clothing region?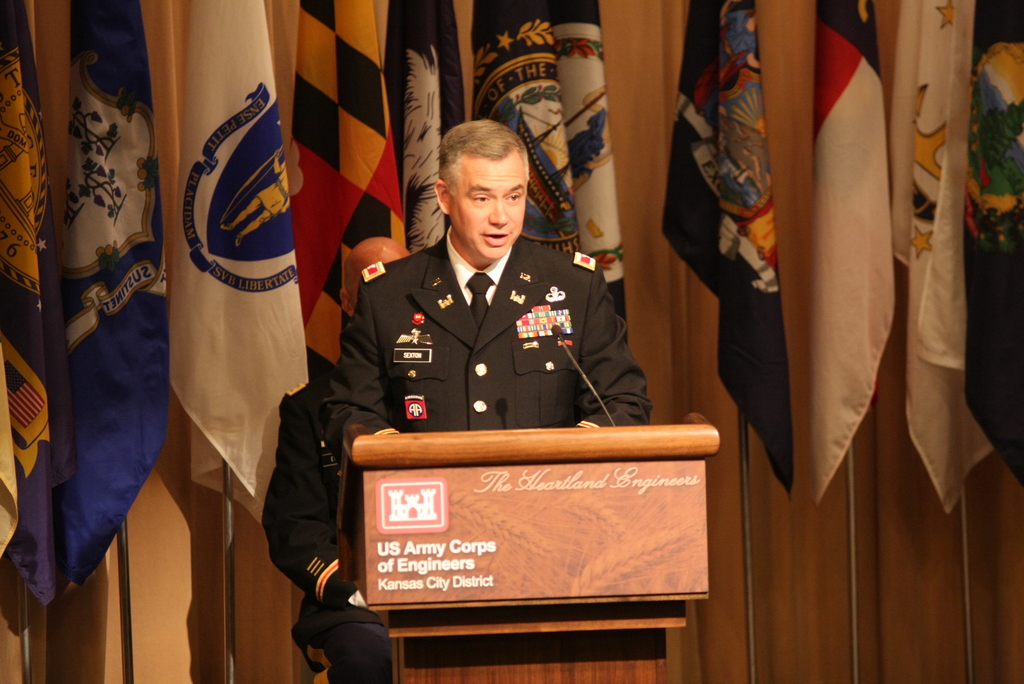
crop(253, 373, 380, 683)
